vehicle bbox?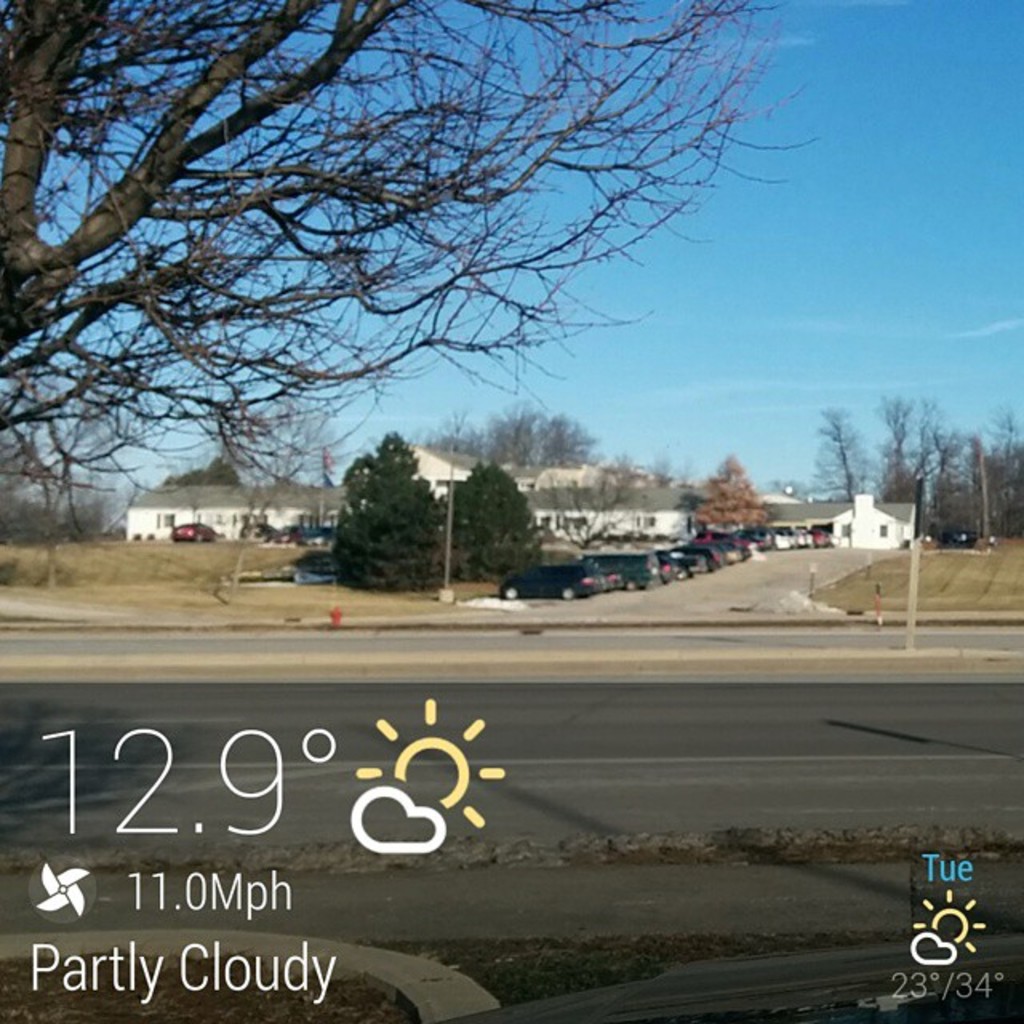
[163, 515, 224, 544]
